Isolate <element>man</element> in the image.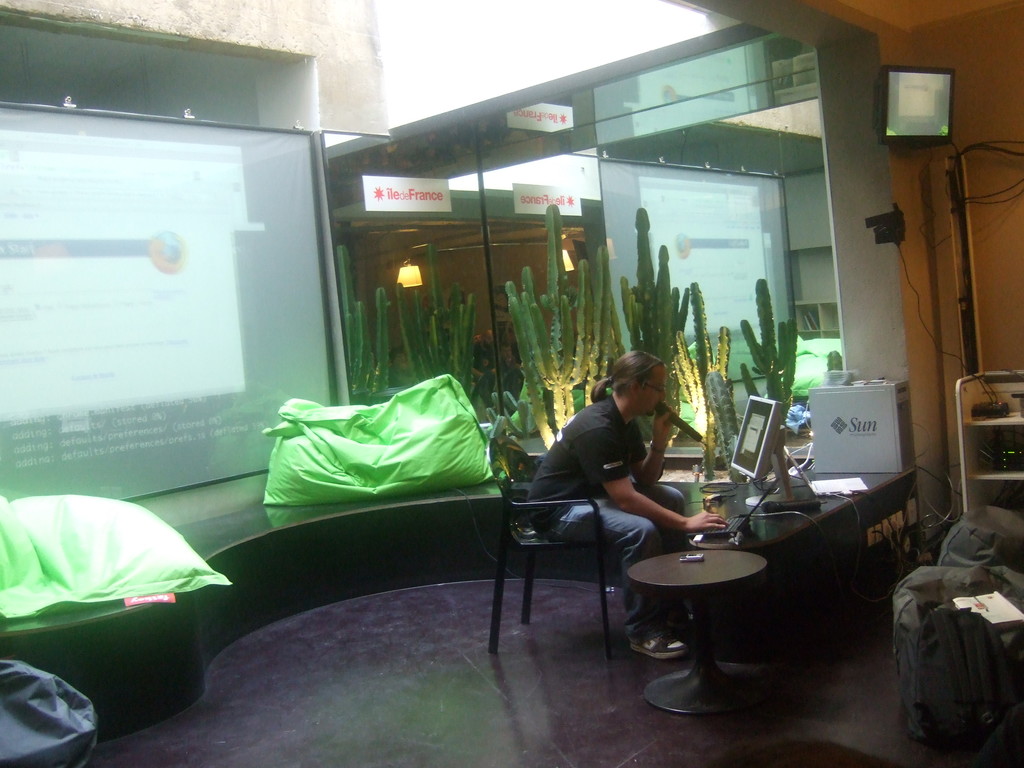
Isolated region: x1=491, y1=353, x2=721, y2=657.
